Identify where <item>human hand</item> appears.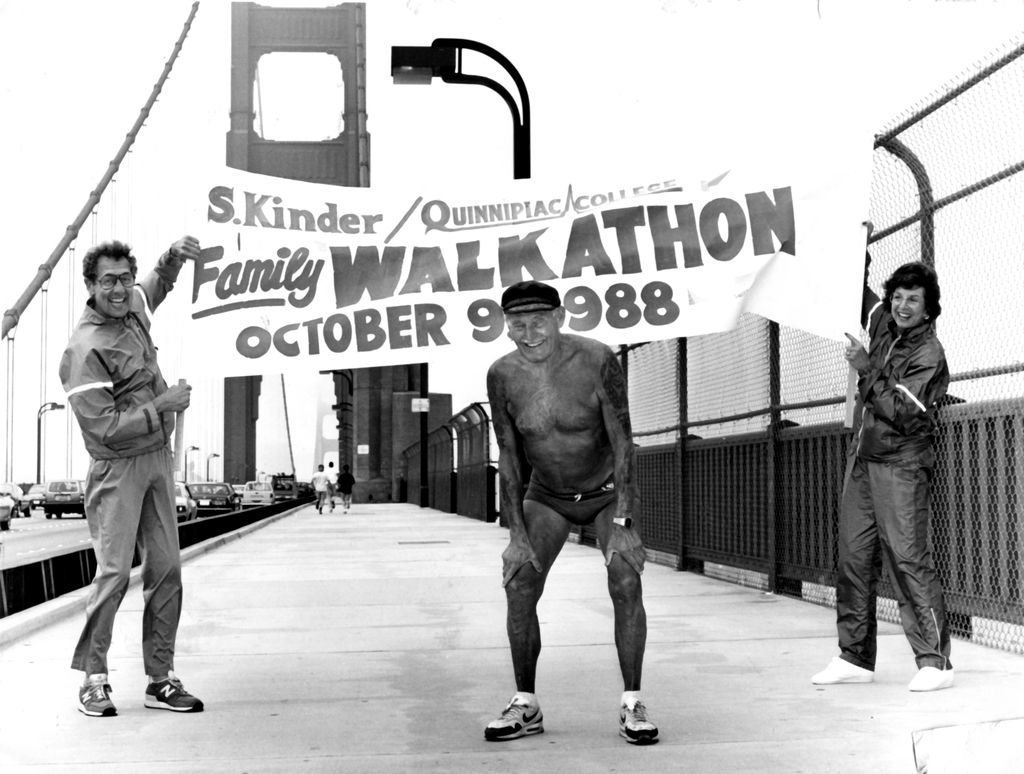
Appears at 163,383,192,410.
